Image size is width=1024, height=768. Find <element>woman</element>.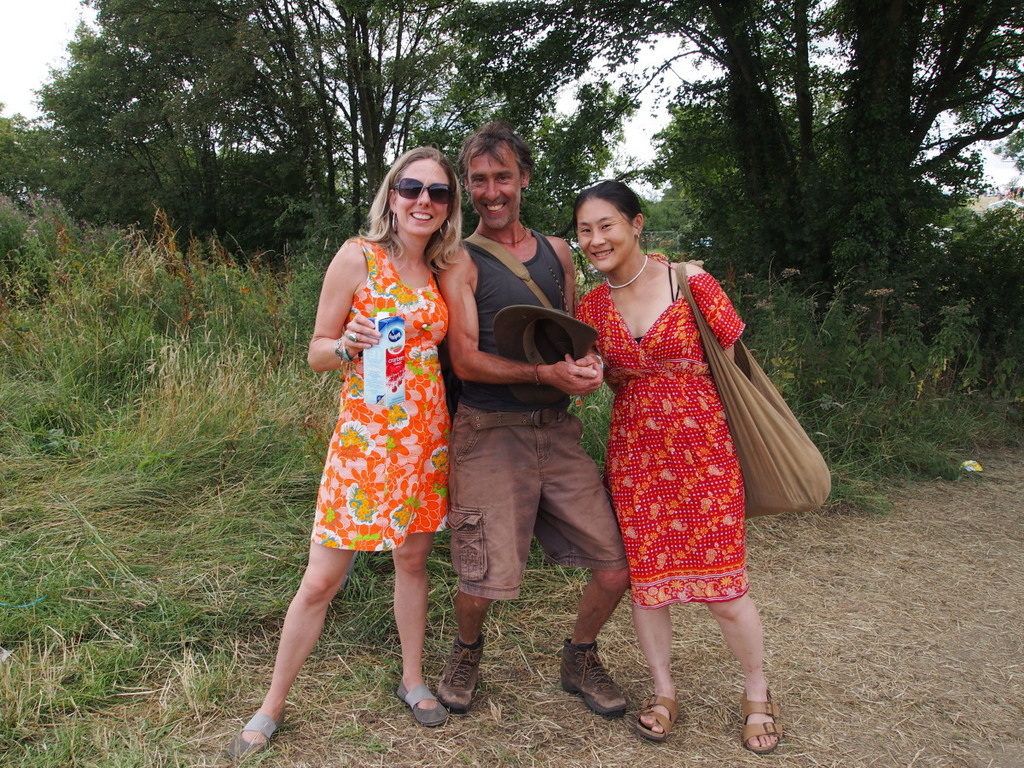
(x1=561, y1=165, x2=798, y2=723).
